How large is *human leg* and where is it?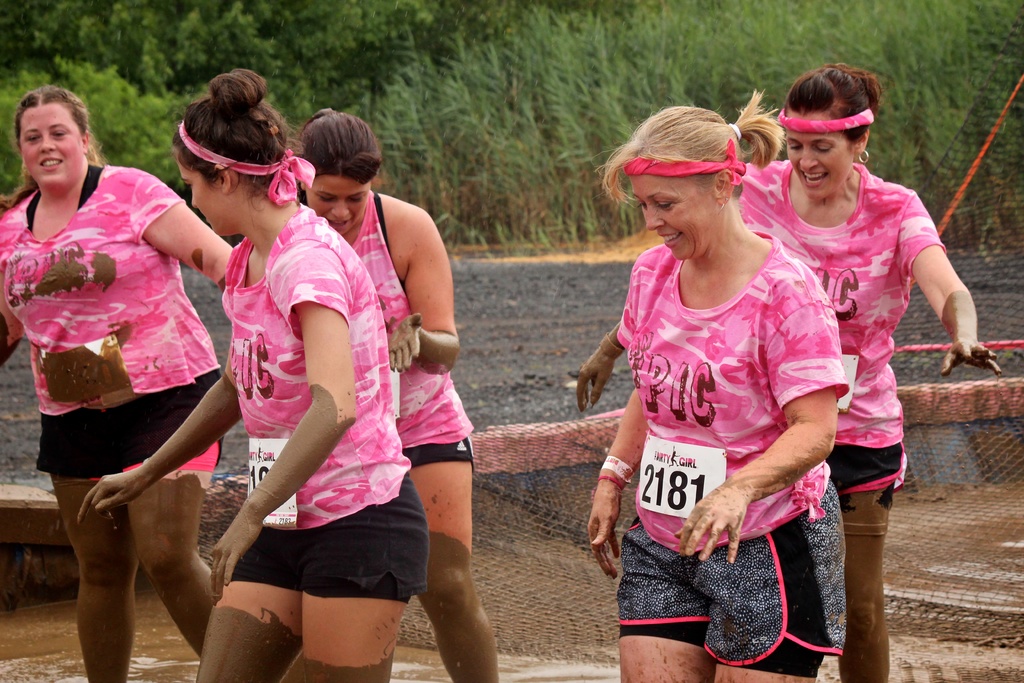
Bounding box: {"x1": 825, "y1": 437, "x2": 910, "y2": 682}.
